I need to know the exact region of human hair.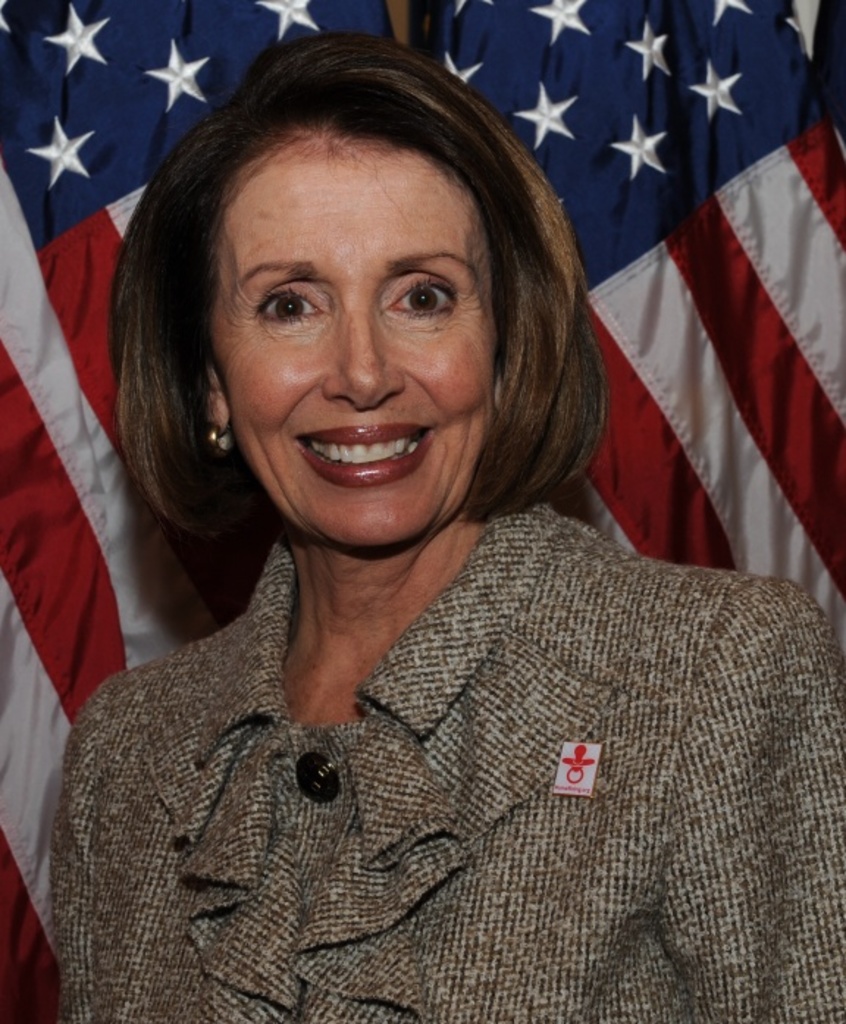
Region: <region>144, 57, 582, 545</region>.
